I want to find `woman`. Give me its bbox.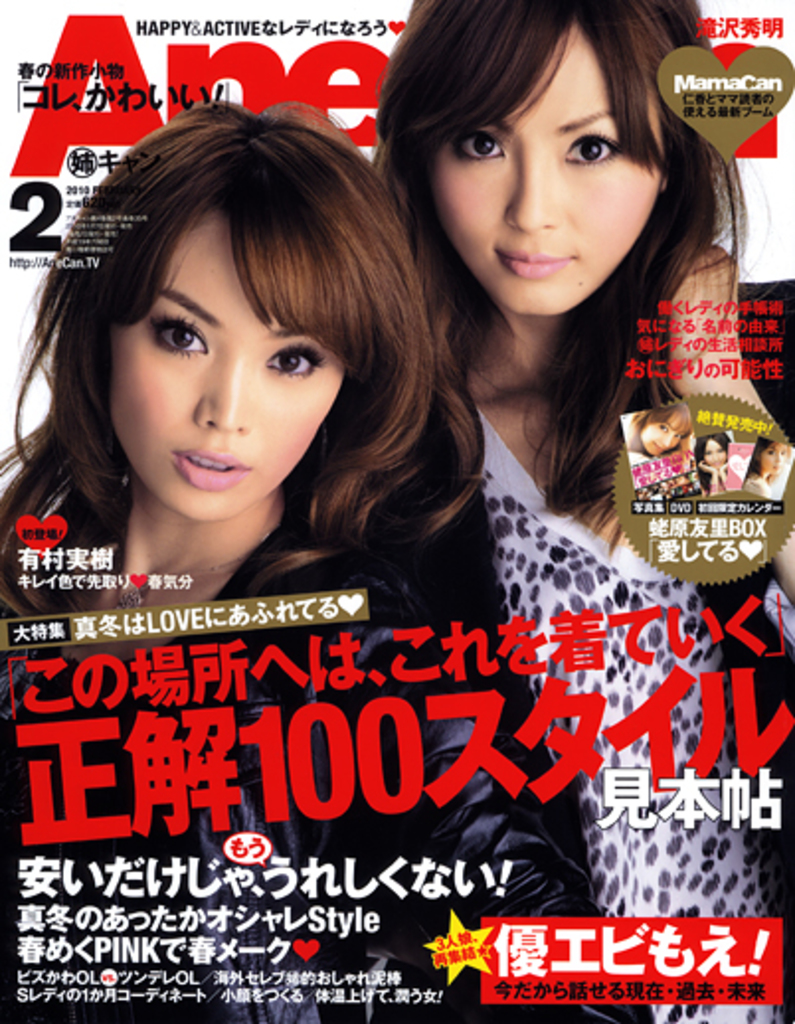
[x1=623, y1=401, x2=700, y2=463].
